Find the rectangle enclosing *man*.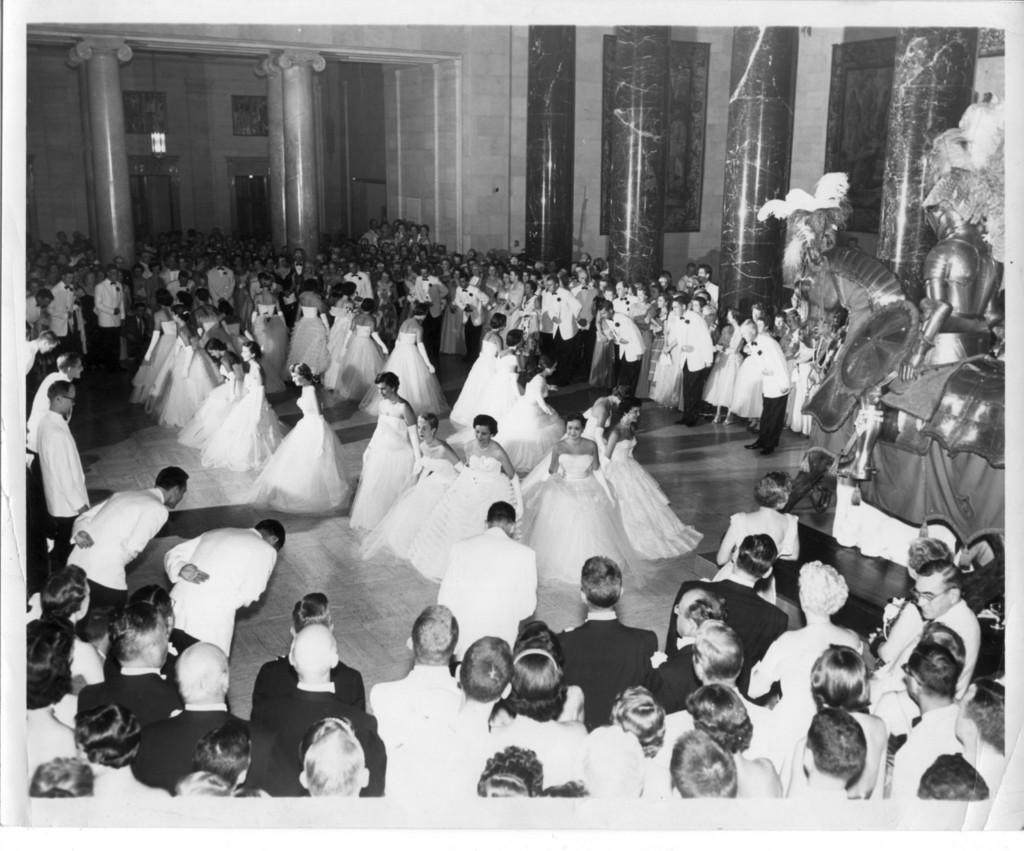
911 558 985 707.
